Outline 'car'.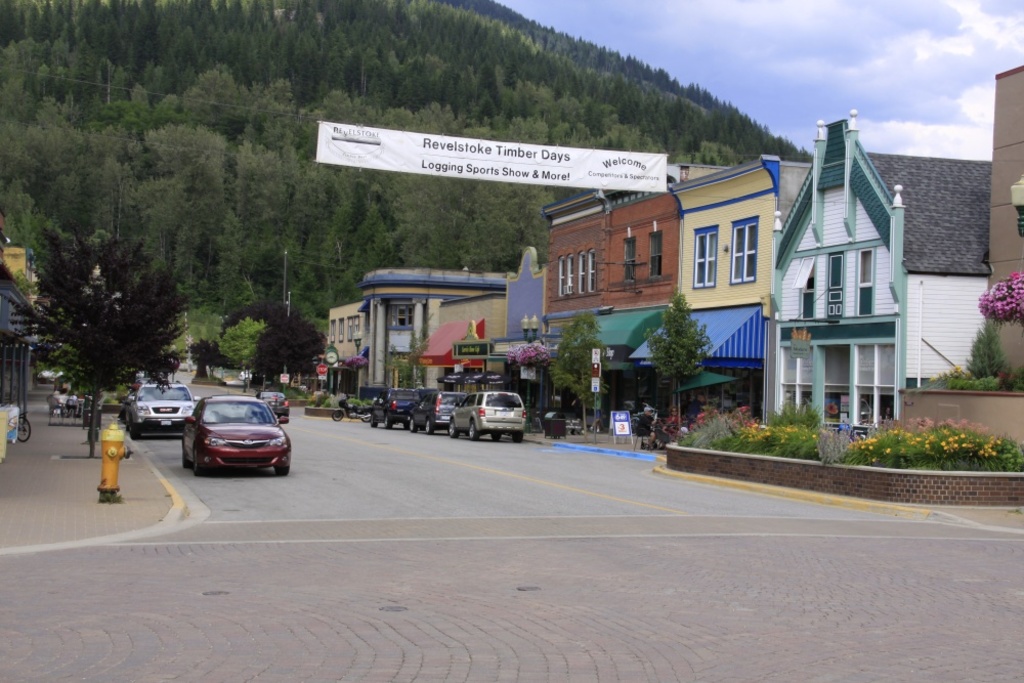
Outline: {"left": 182, "top": 395, "right": 290, "bottom": 476}.
